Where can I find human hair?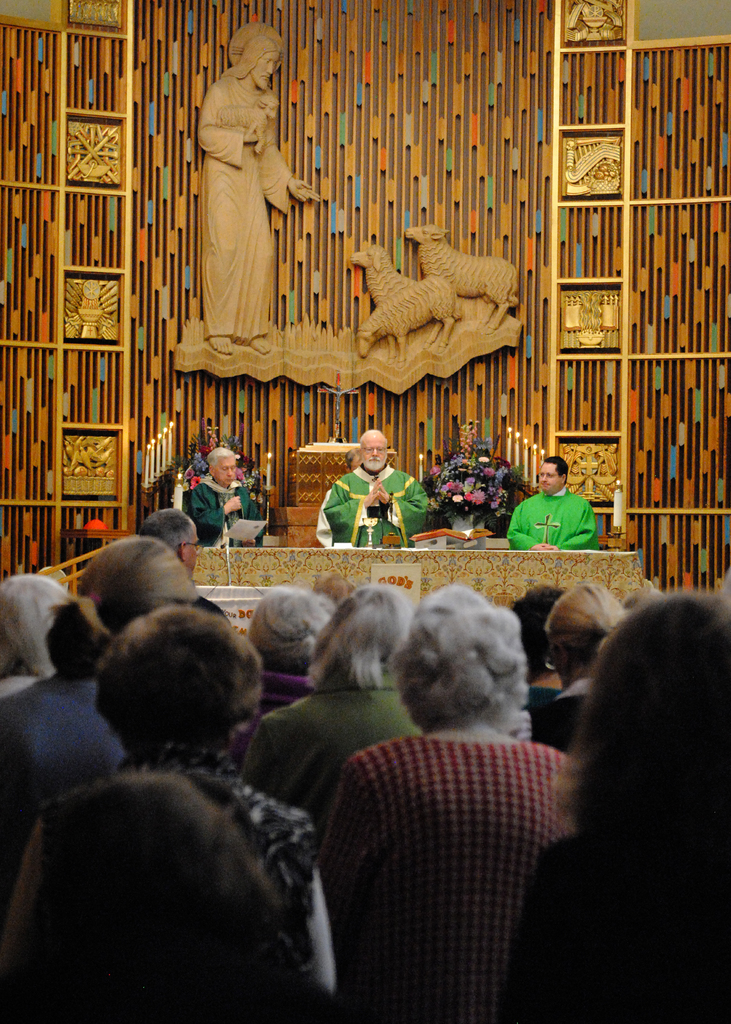
You can find it at 46 534 200 679.
